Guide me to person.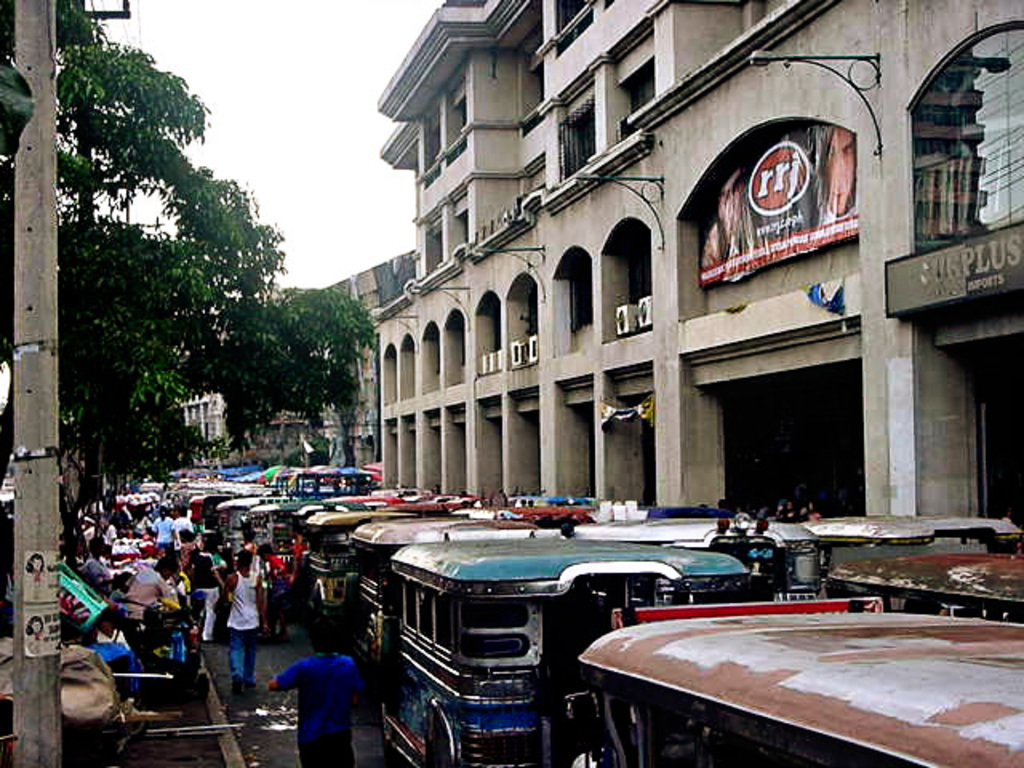
Guidance: detection(264, 542, 298, 642).
